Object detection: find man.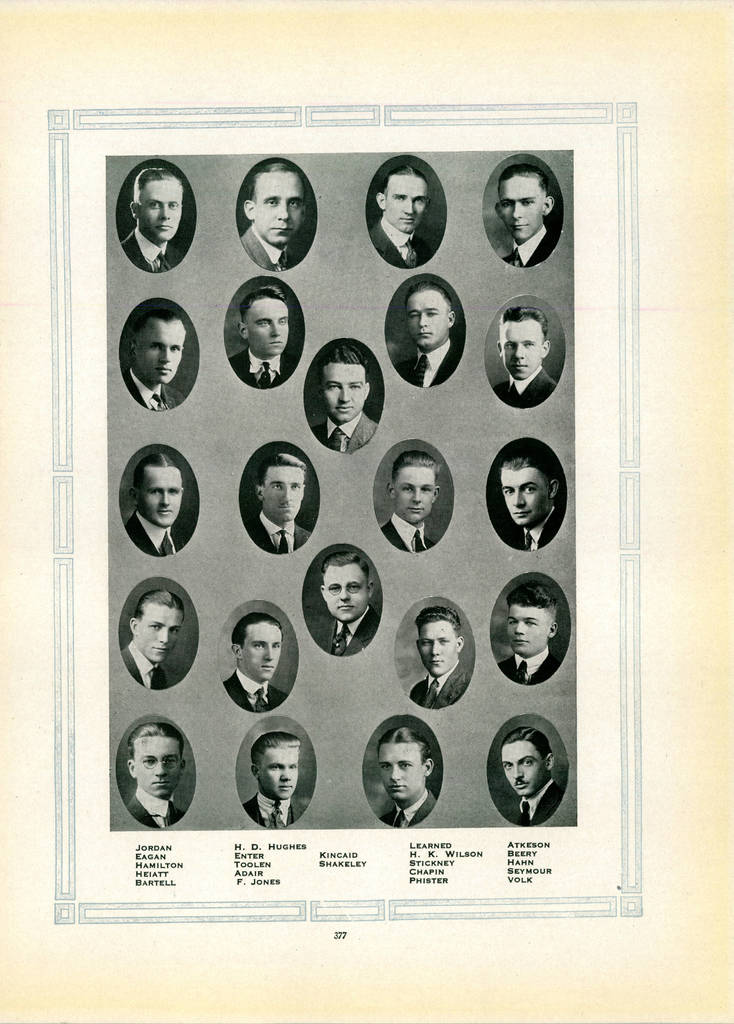
[left=122, top=308, right=186, bottom=411].
